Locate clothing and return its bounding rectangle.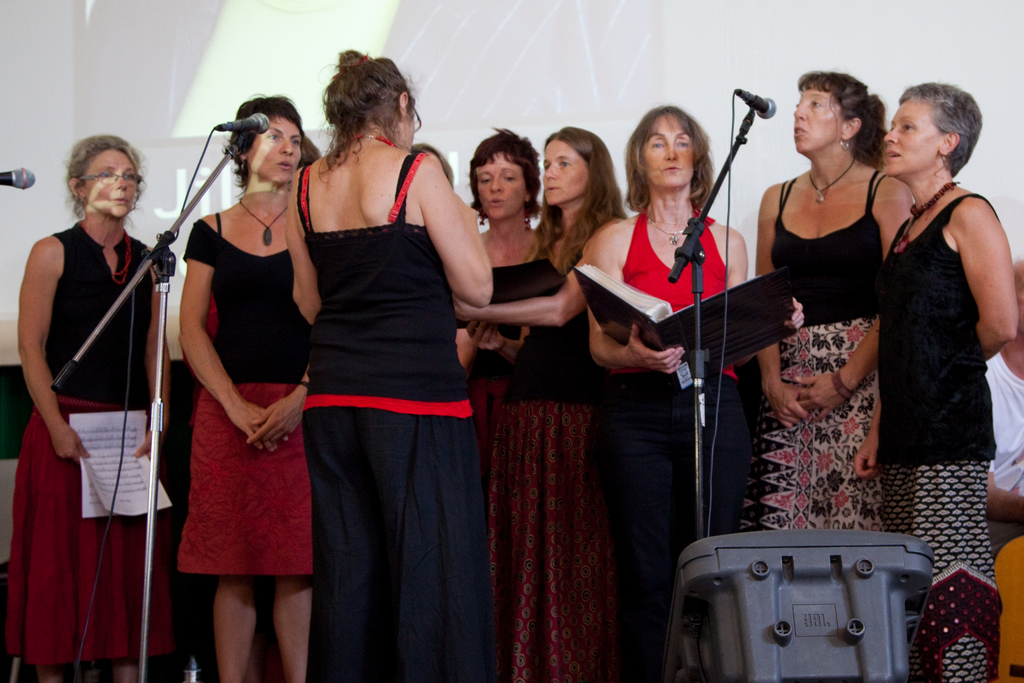
detection(603, 217, 740, 377).
